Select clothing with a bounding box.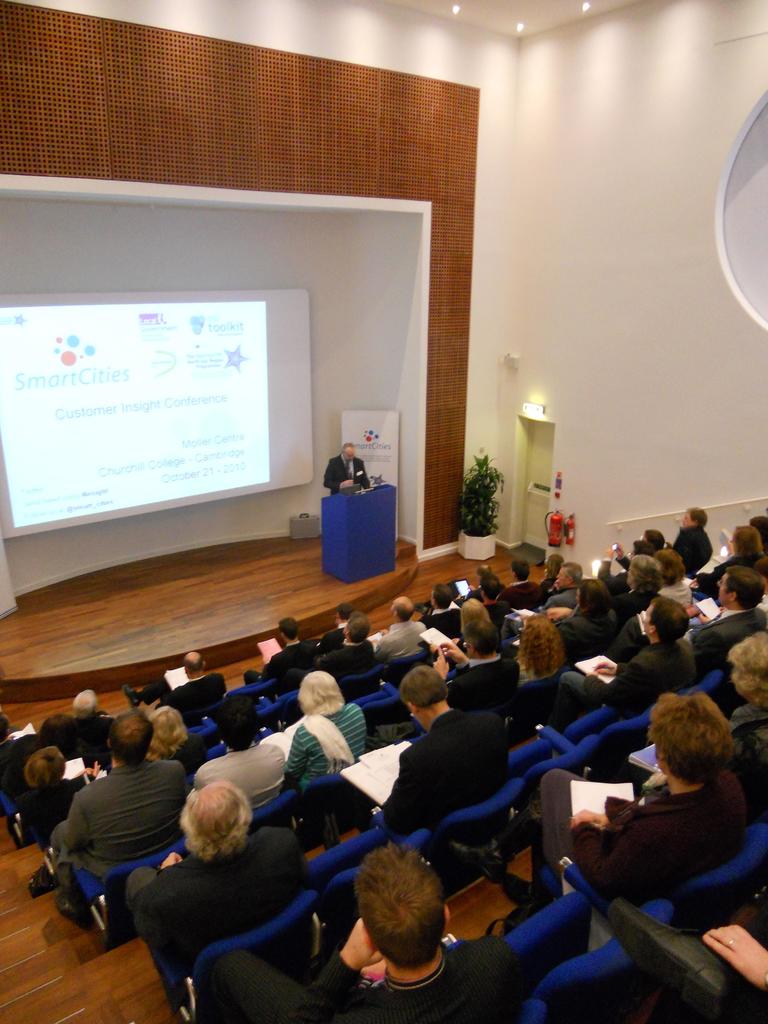
detection(321, 642, 374, 678).
